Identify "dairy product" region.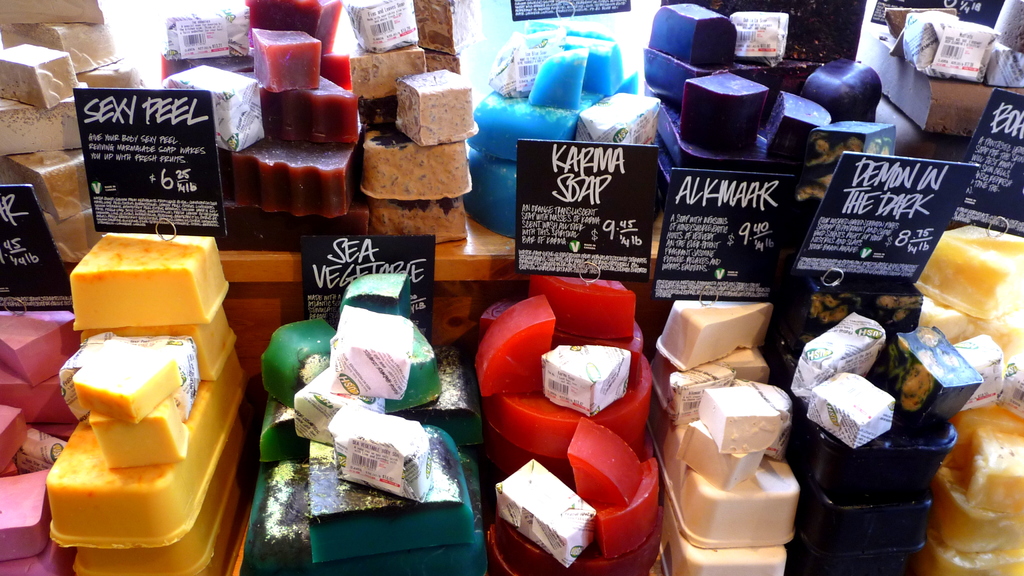
Region: [x1=948, y1=436, x2=1023, y2=507].
